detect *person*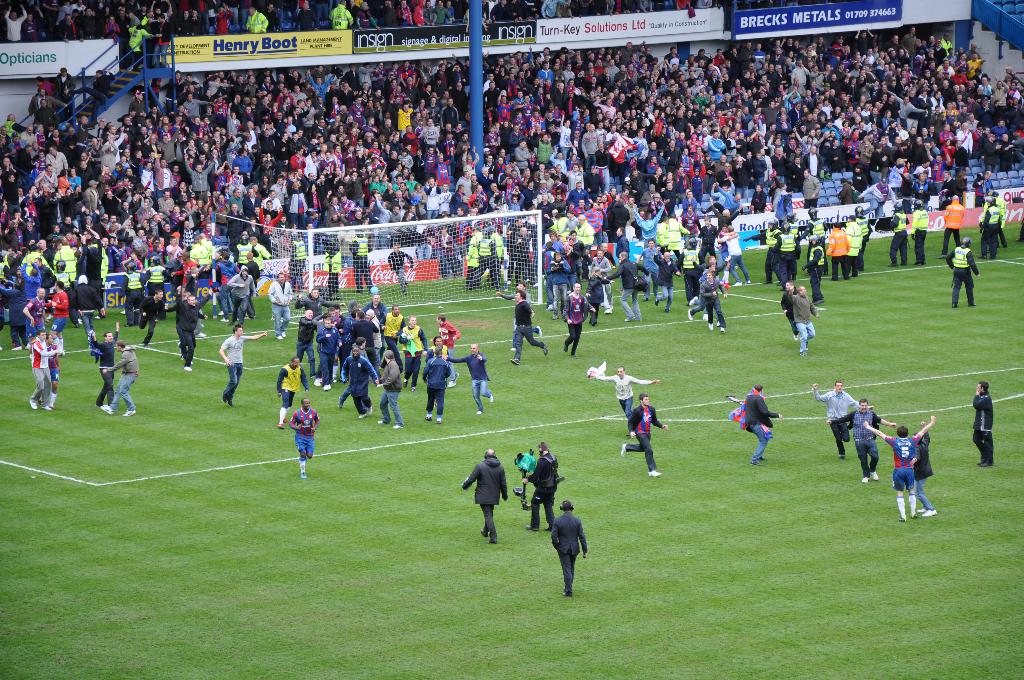
l=460, t=343, r=496, b=416
